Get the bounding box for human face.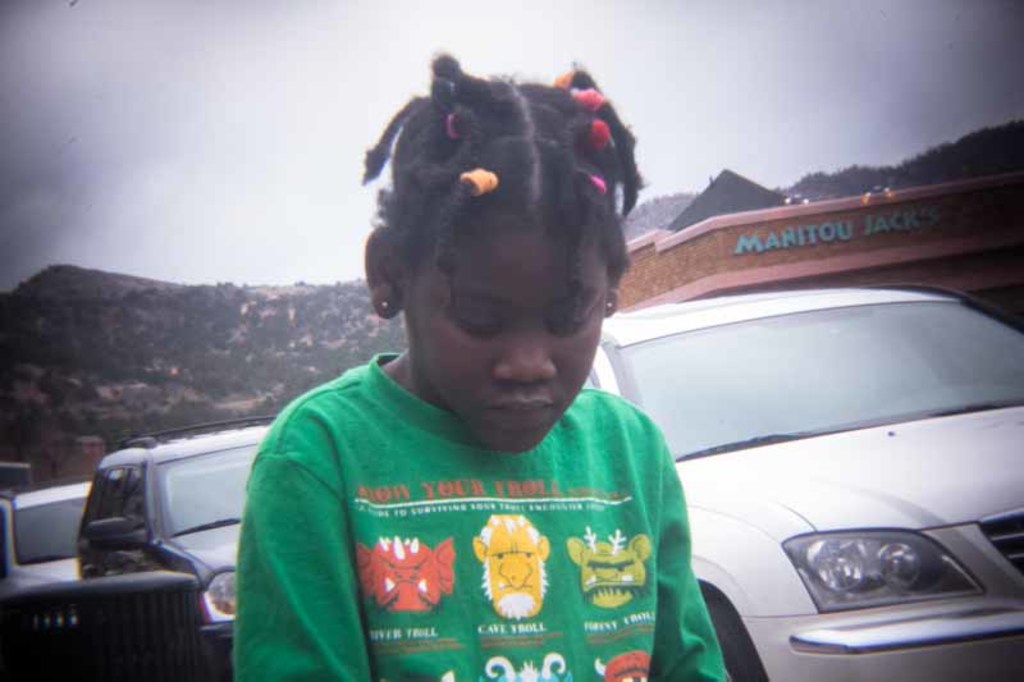
pyautogui.locateOnScreen(398, 216, 605, 452).
